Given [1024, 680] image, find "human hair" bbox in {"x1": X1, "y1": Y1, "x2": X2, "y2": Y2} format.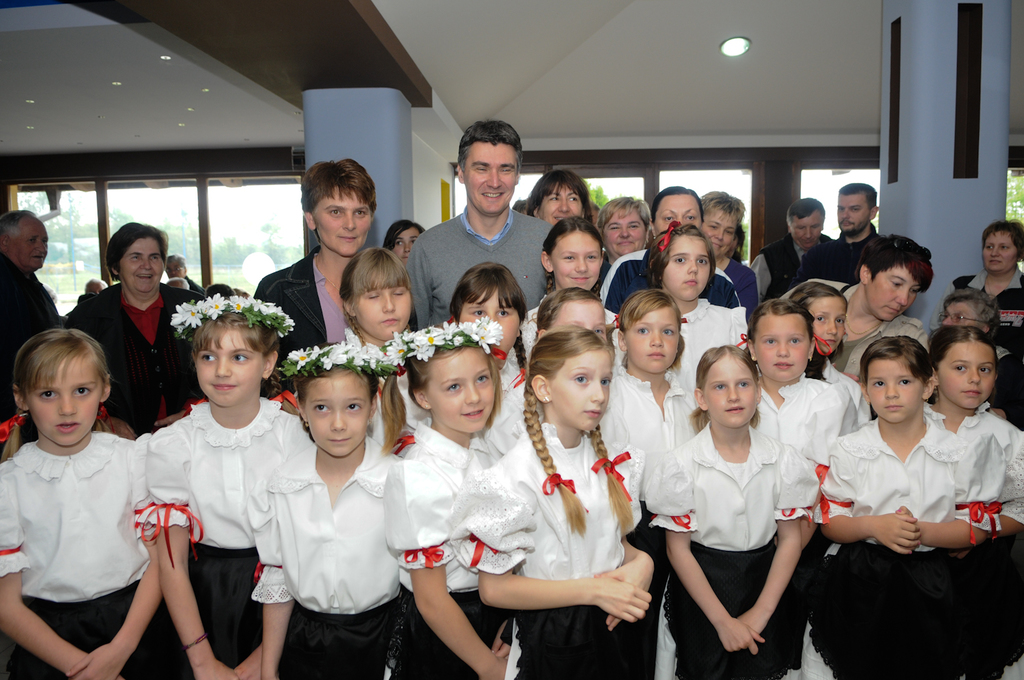
{"x1": 339, "y1": 248, "x2": 414, "y2": 347}.
